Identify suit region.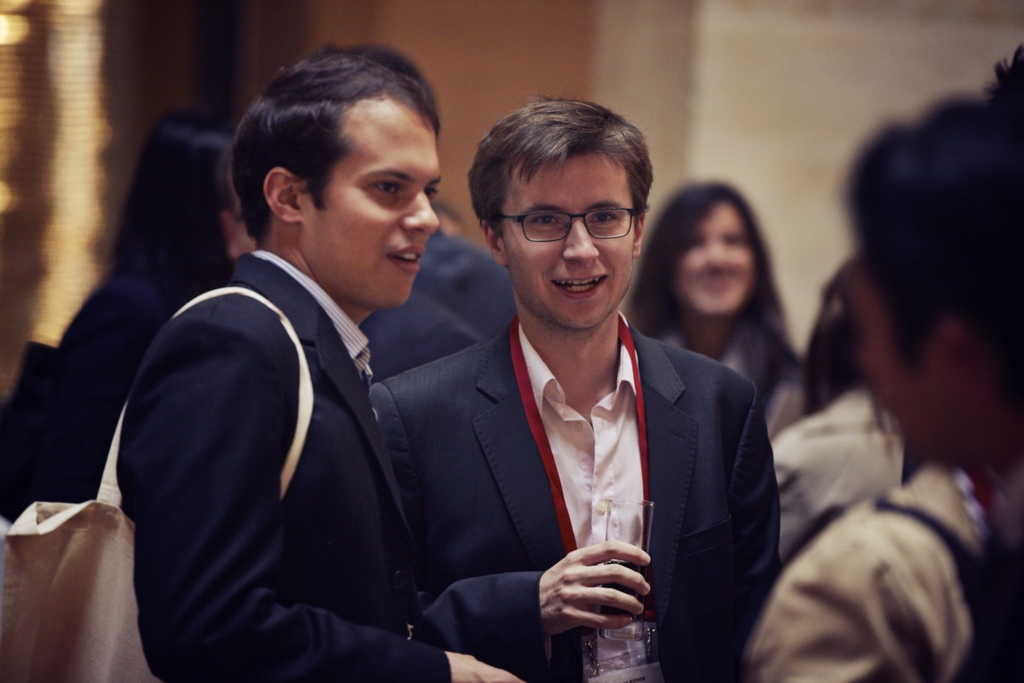
Region: x1=408 y1=267 x2=797 y2=670.
